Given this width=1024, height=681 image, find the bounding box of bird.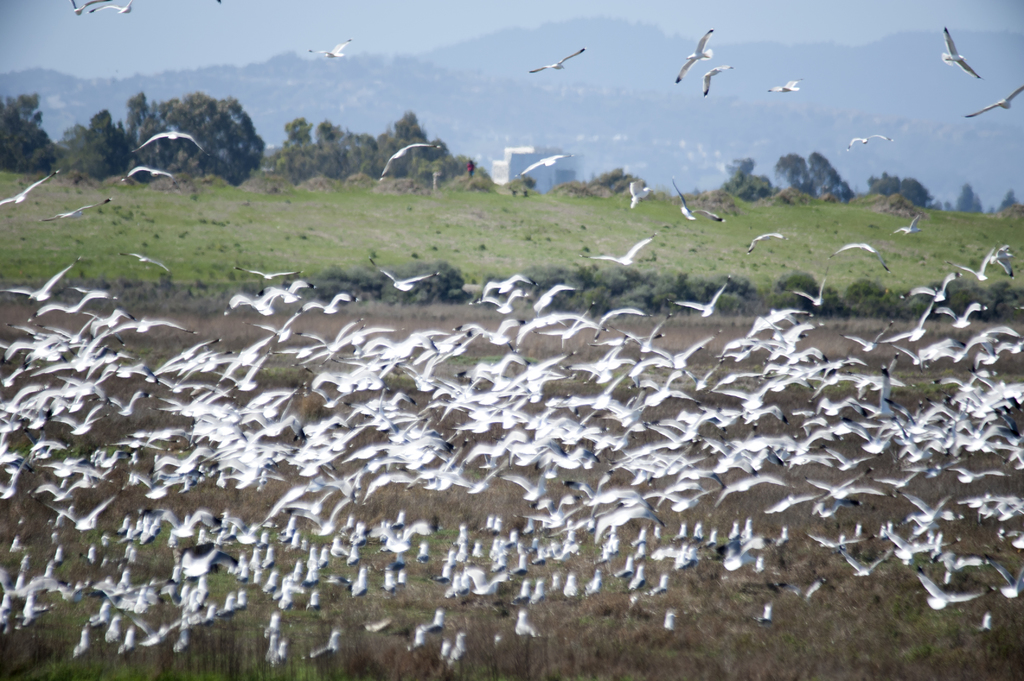
[left=42, top=198, right=110, bottom=223].
